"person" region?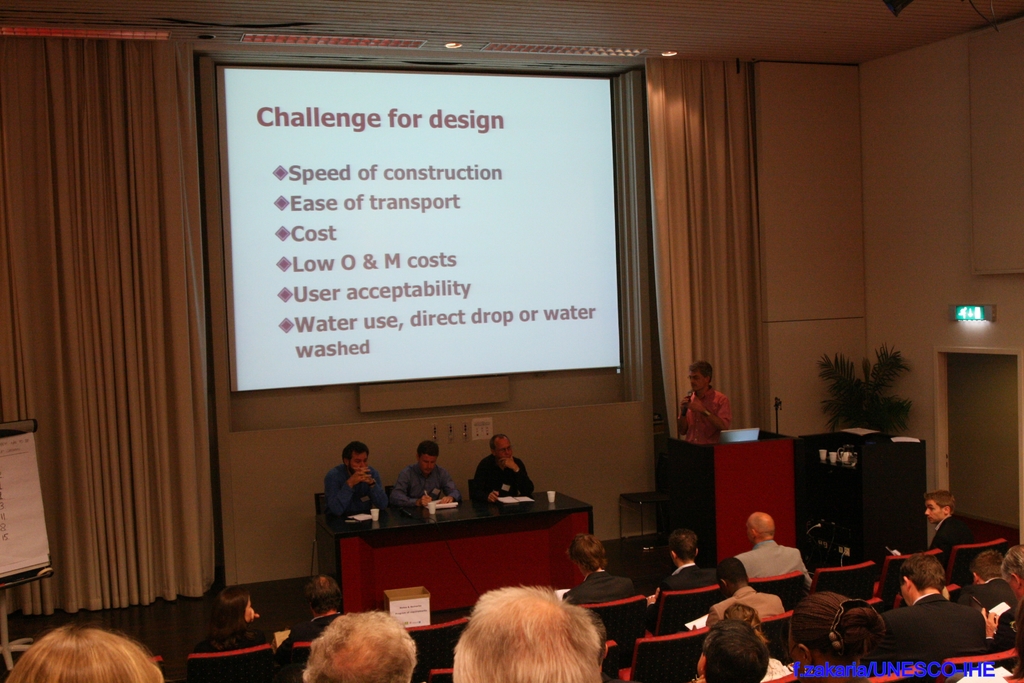
left=392, top=438, right=456, bottom=509
